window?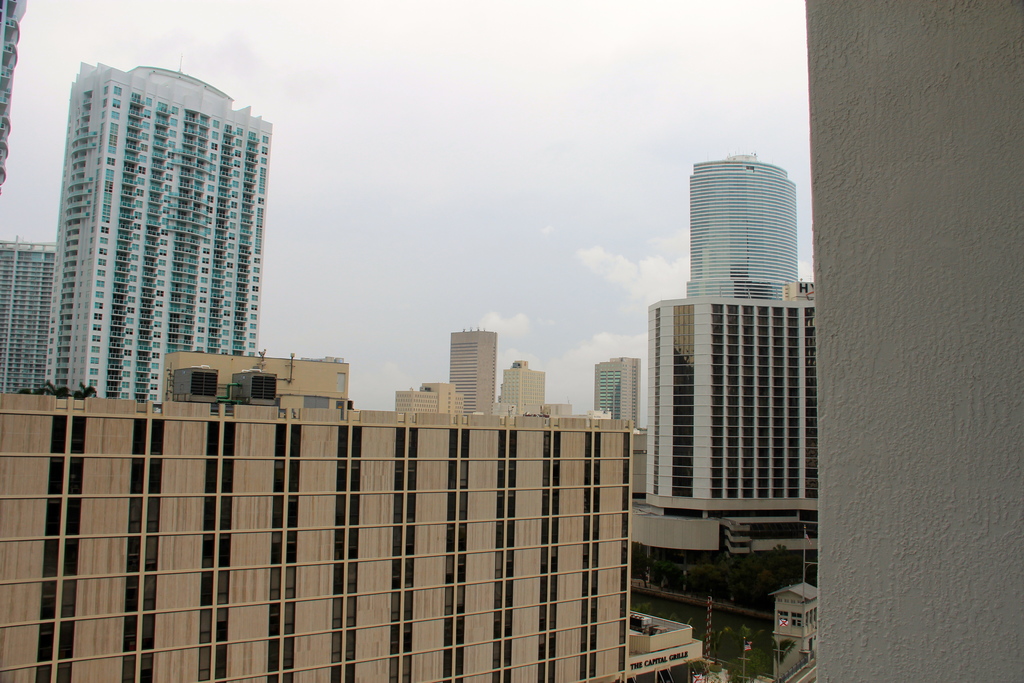
l=106, t=154, r=115, b=165
